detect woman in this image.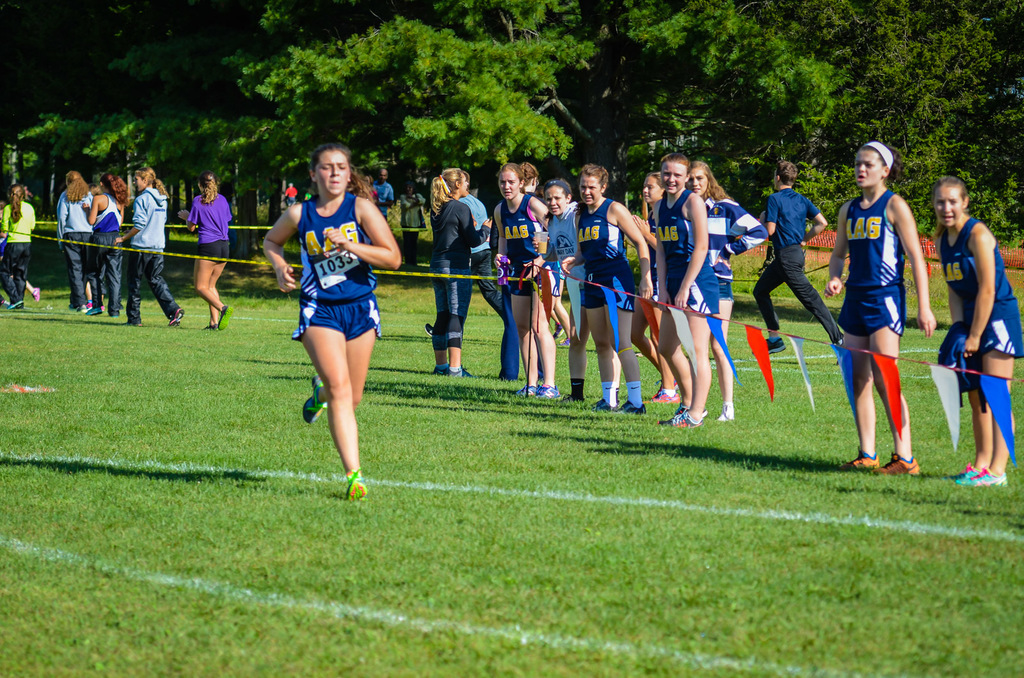
Detection: <region>109, 166, 186, 332</region>.
